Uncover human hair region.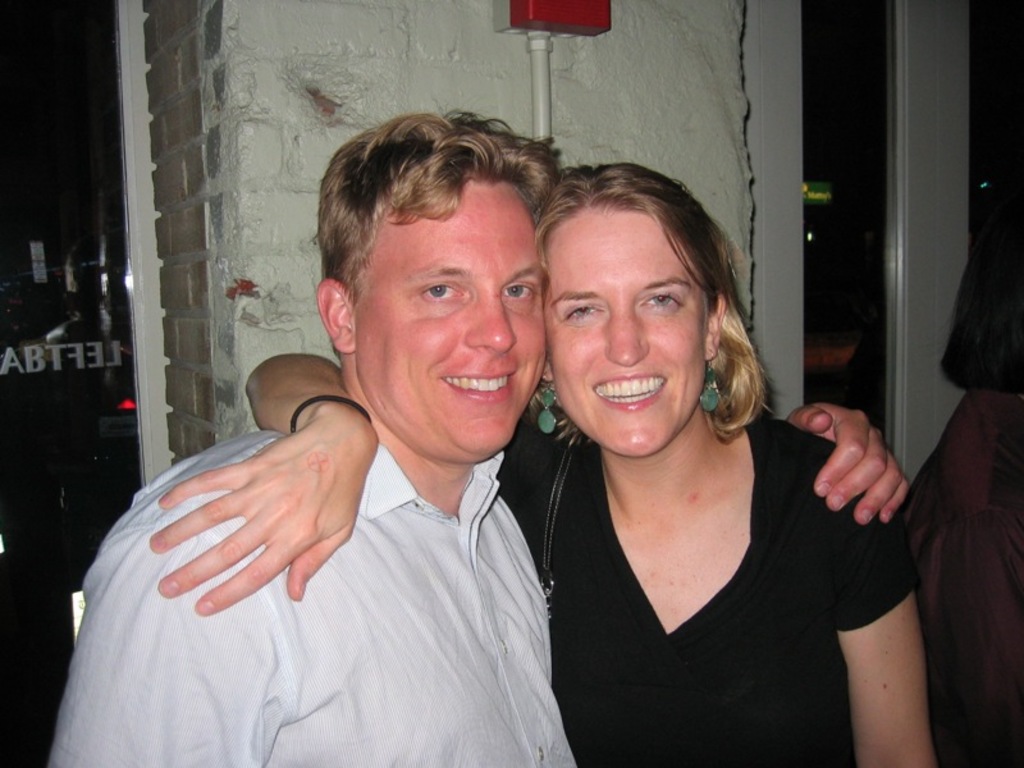
Uncovered: left=530, top=161, right=754, bottom=453.
